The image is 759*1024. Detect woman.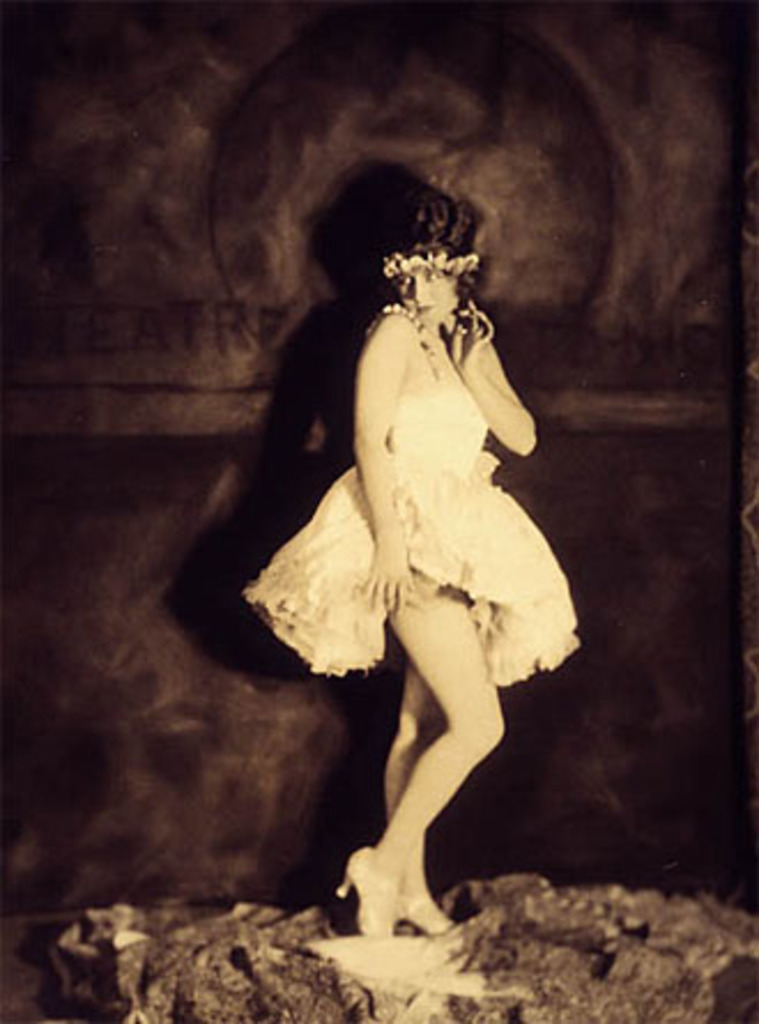
Detection: region(175, 110, 609, 911).
